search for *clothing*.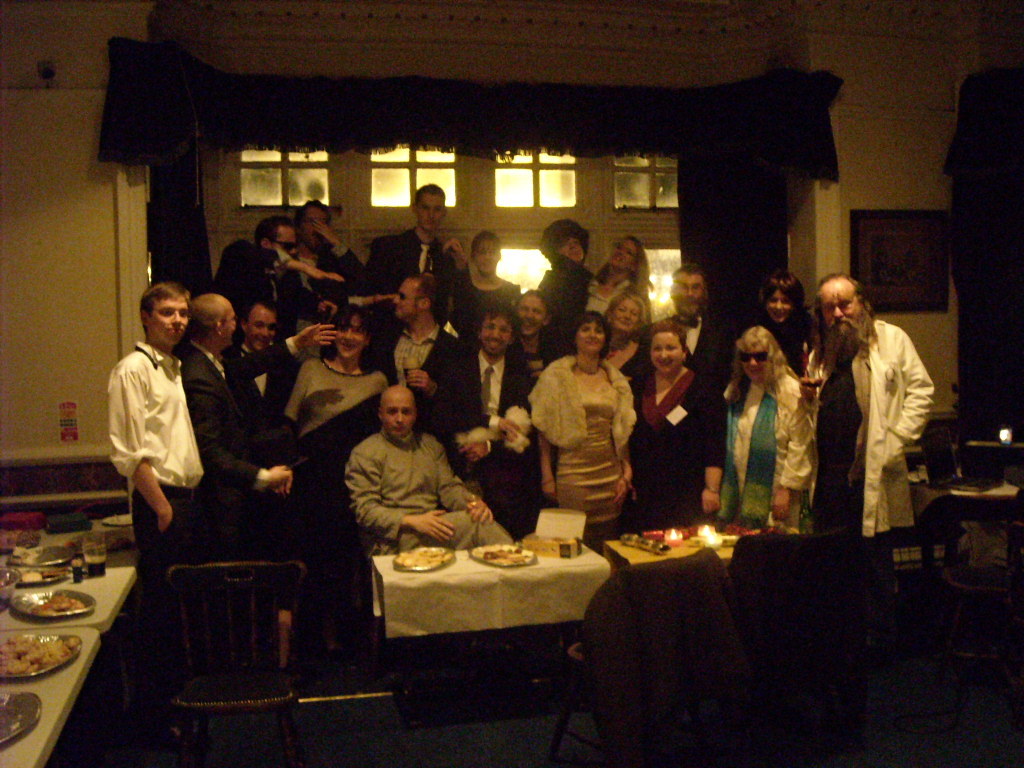
Found at left=438, top=342, right=541, bottom=470.
